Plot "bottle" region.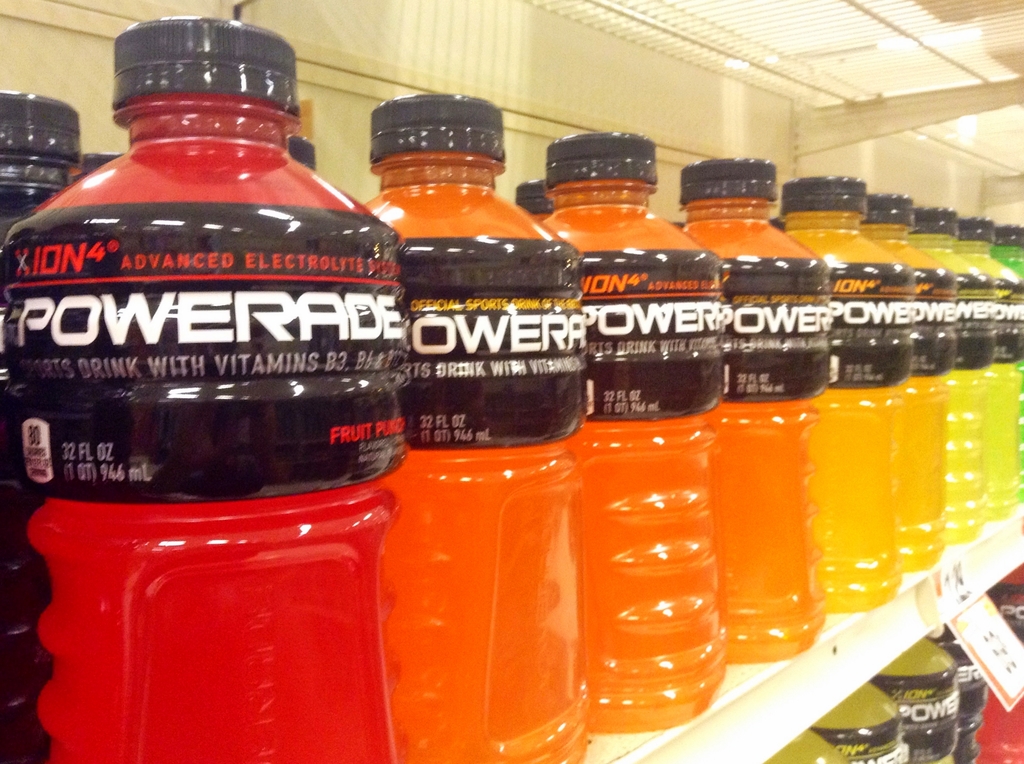
Plotted at detection(975, 559, 1023, 763).
